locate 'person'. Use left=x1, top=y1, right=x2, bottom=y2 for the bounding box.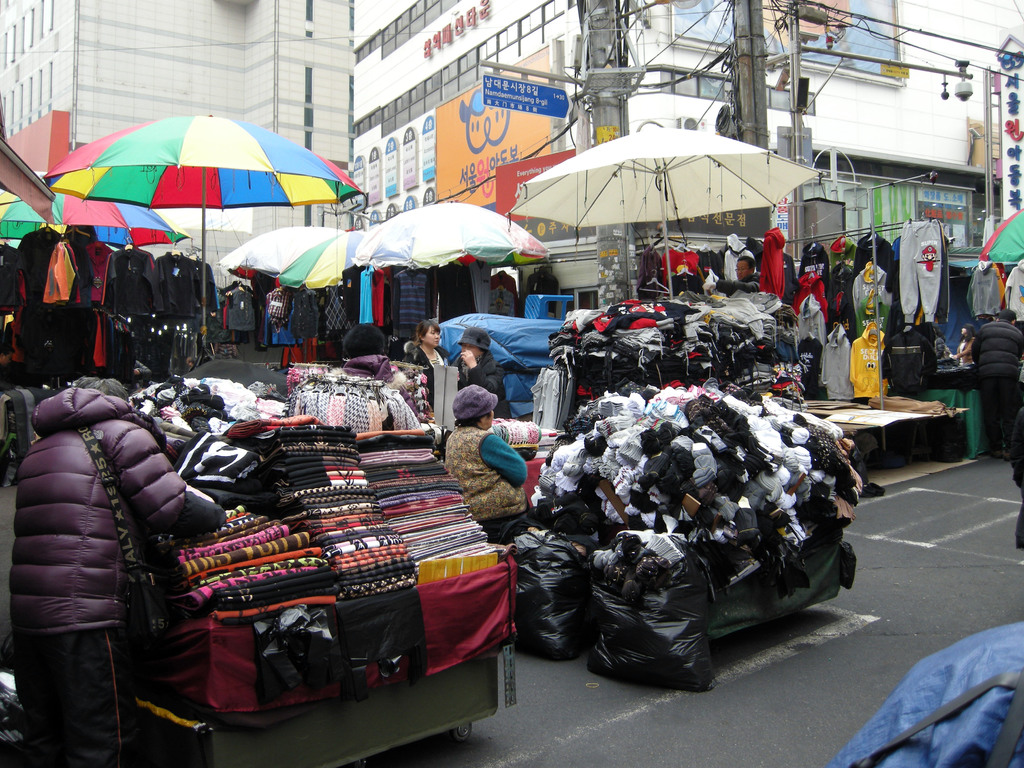
left=12, top=331, right=189, bottom=756.
